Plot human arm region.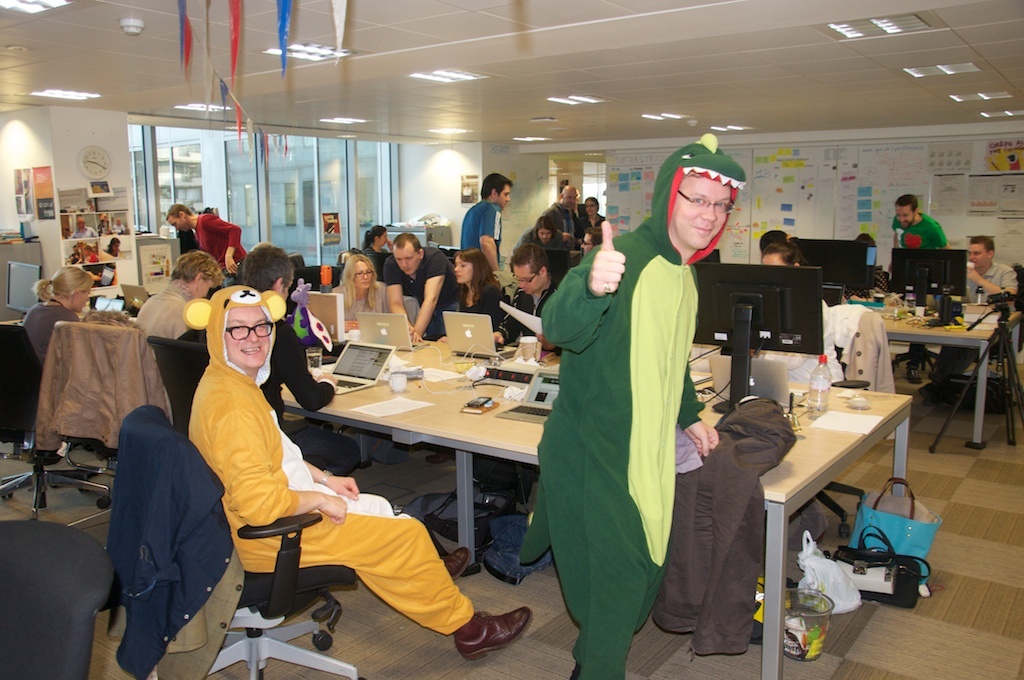
Plotted at Rect(678, 356, 717, 462).
